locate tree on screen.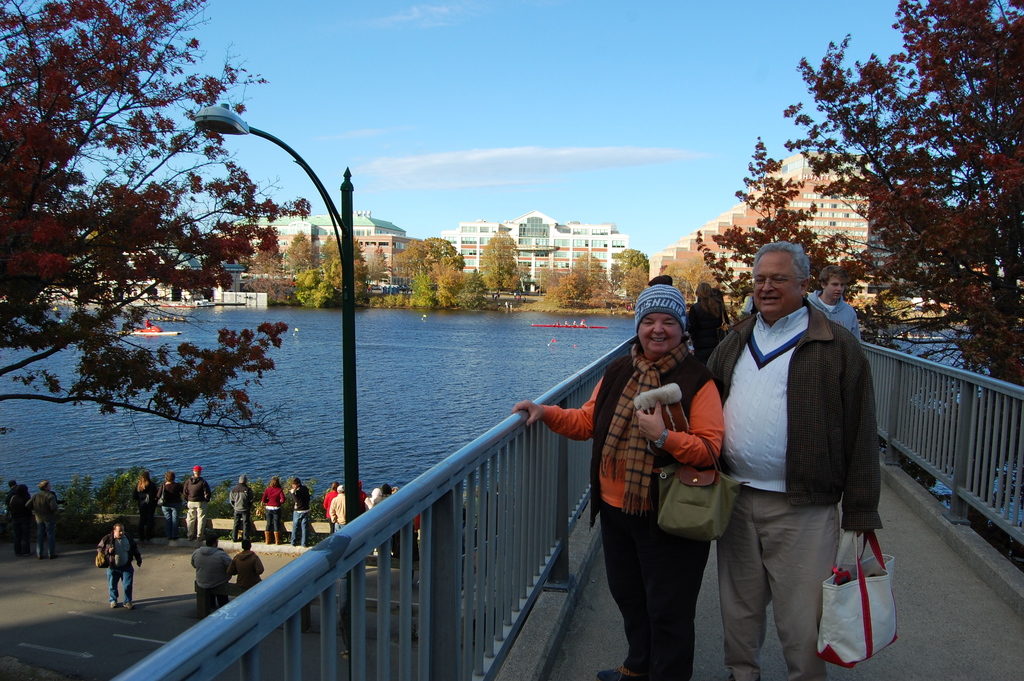
On screen at [x1=435, y1=250, x2=461, y2=313].
